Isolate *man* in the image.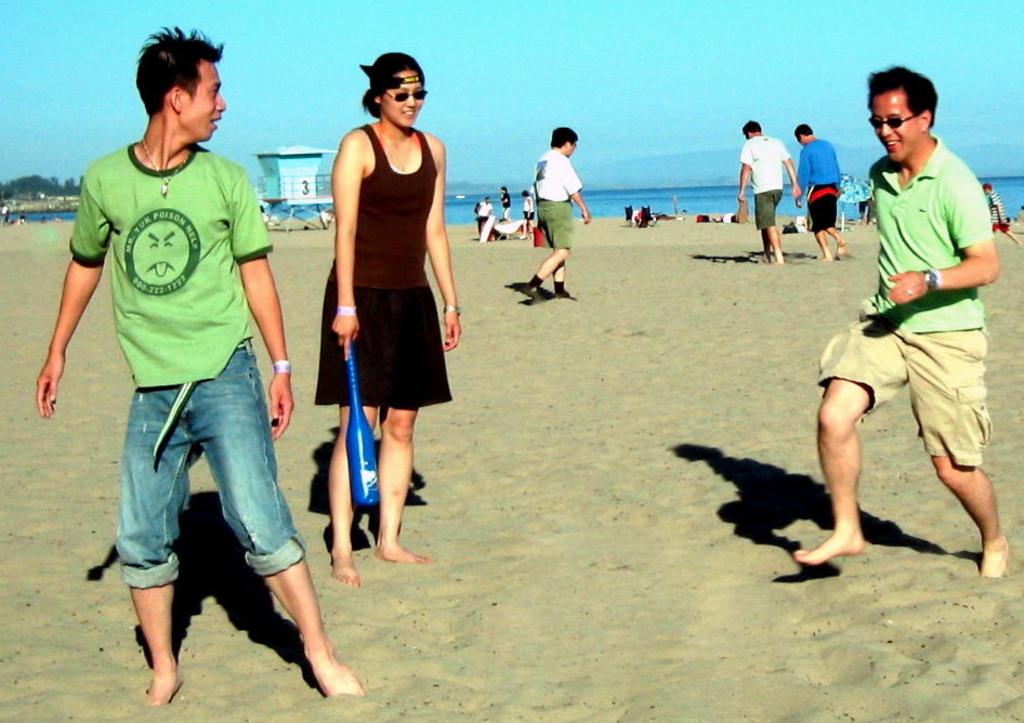
Isolated region: {"x1": 733, "y1": 117, "x2": 800, "y2": 264}.
